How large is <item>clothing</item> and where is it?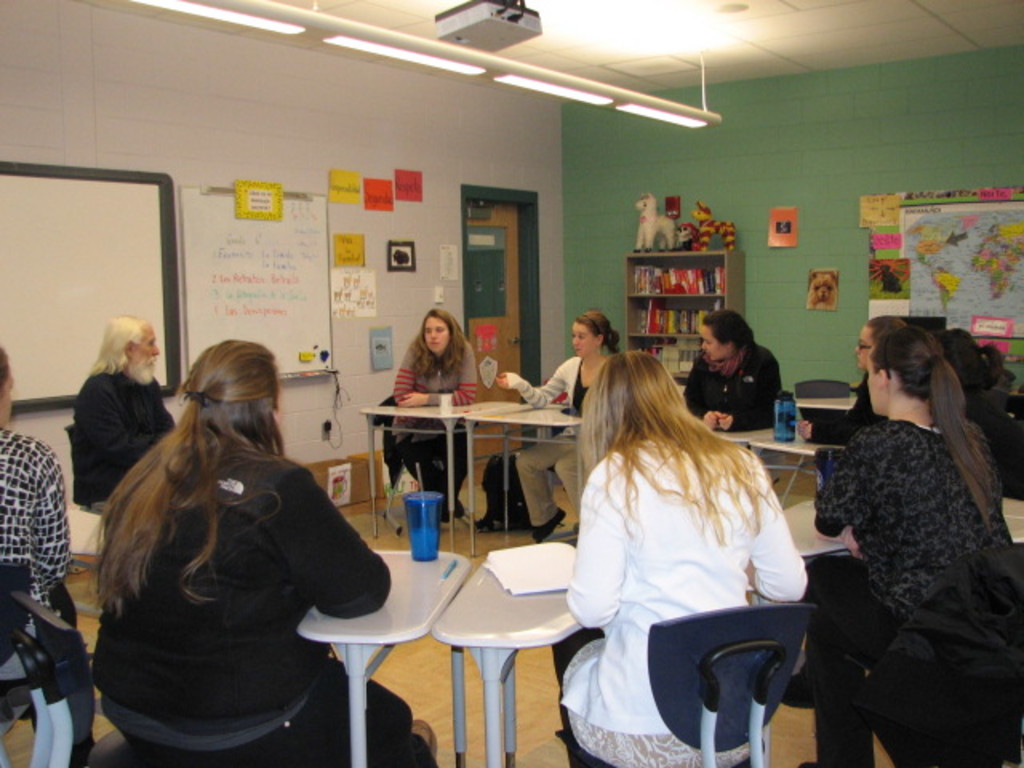
Bounding box: pyautogui.locateOnScreen(402, 435, 470, 523).
